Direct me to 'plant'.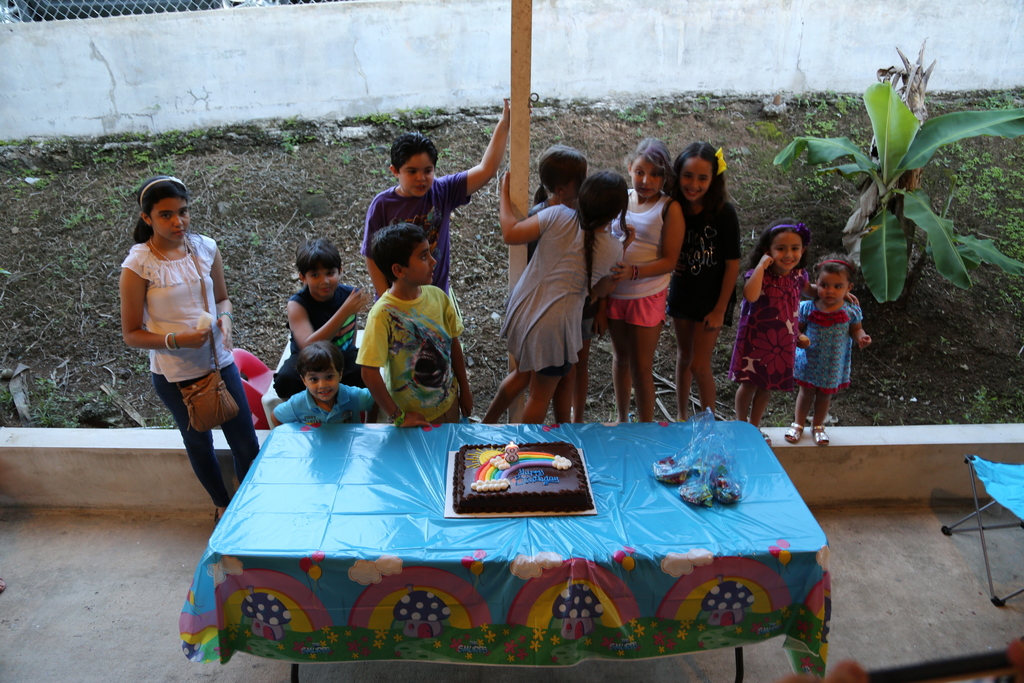
Direction: pyautogui.locateOnScreen(746, 182, 758, 204).
